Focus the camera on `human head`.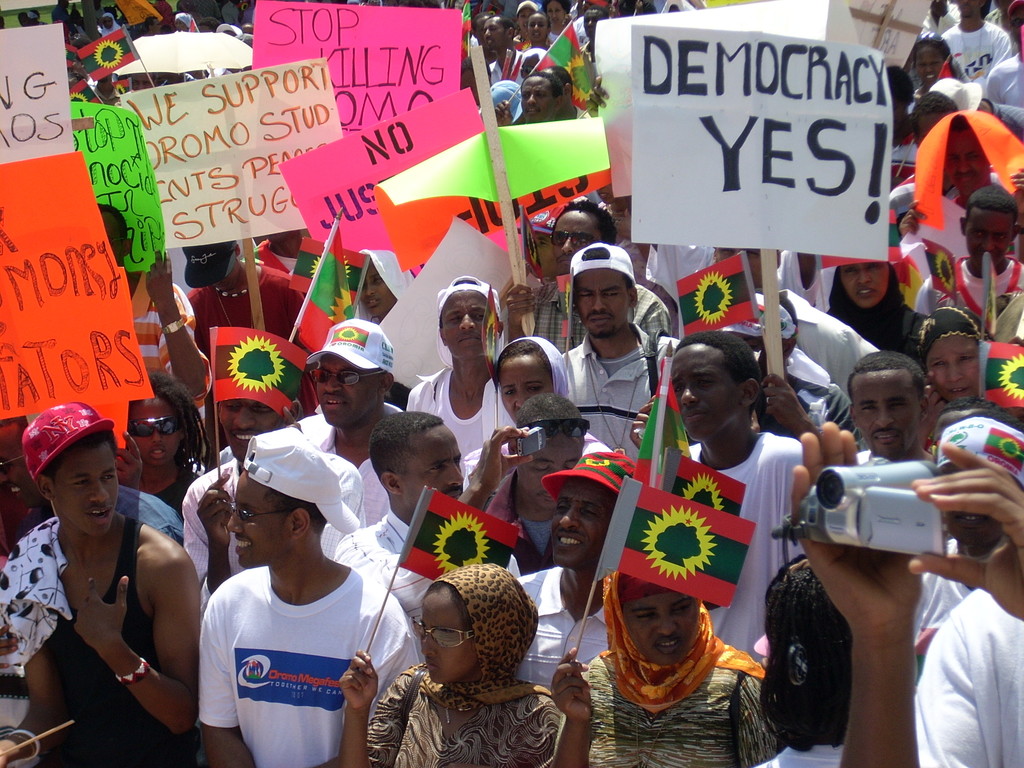
Focus region: crop(26, 8, 44, 21).
